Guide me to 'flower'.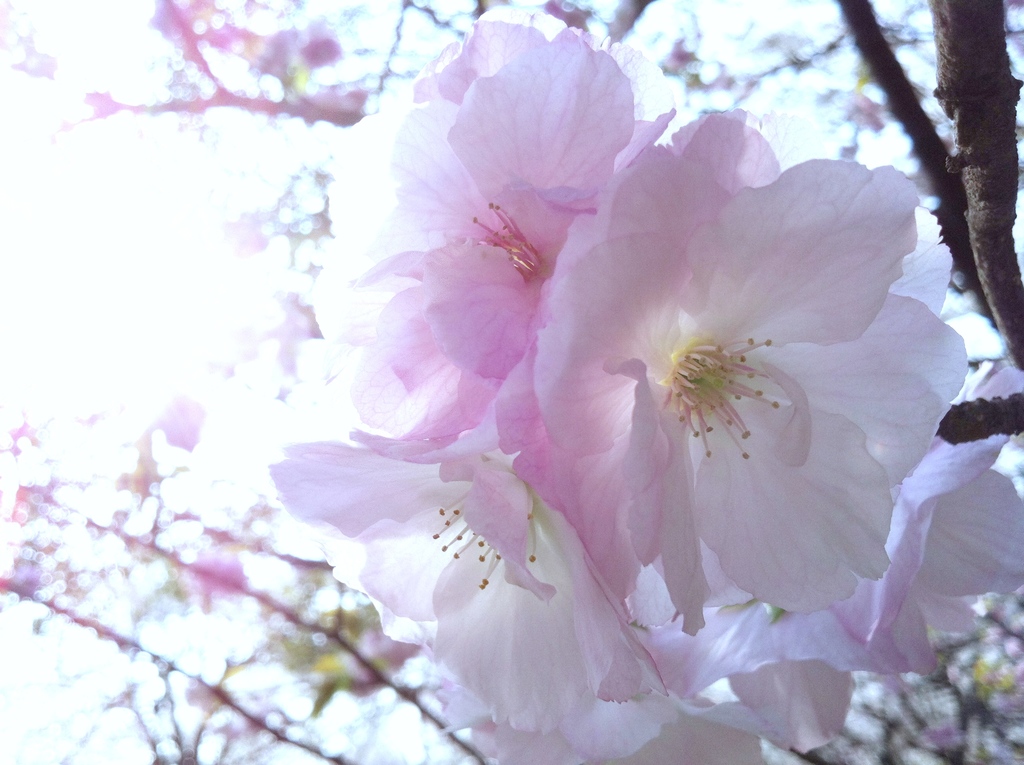
Guidance: select_region(527, 154, 924, 648).
